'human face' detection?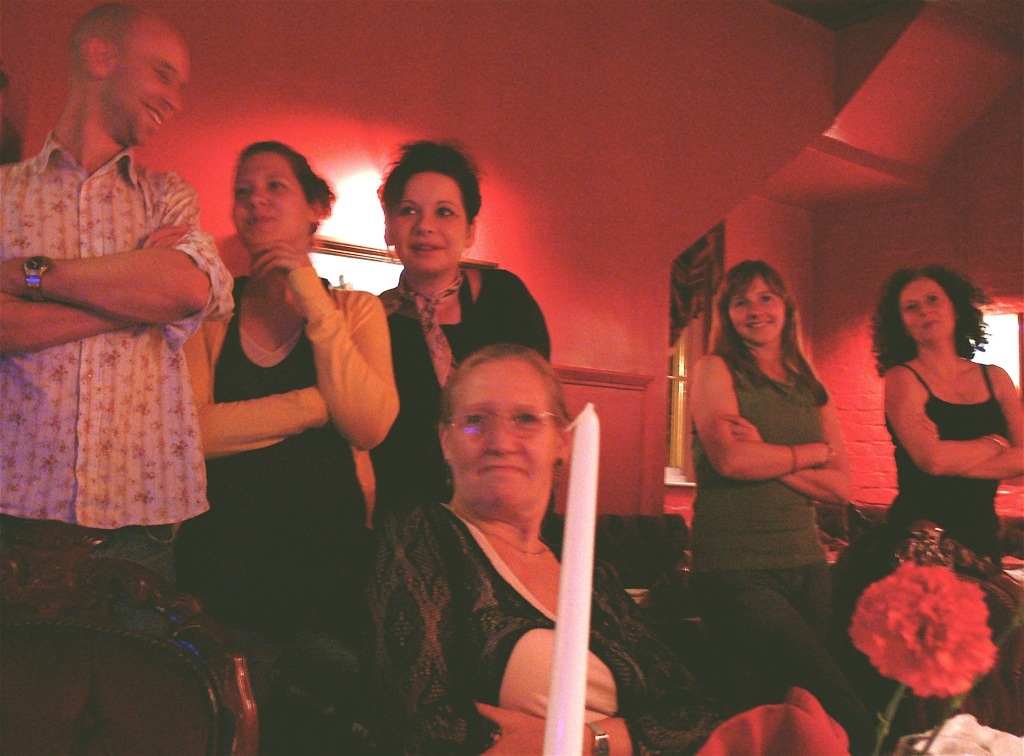
bbox(390, 171, 471, 277)
